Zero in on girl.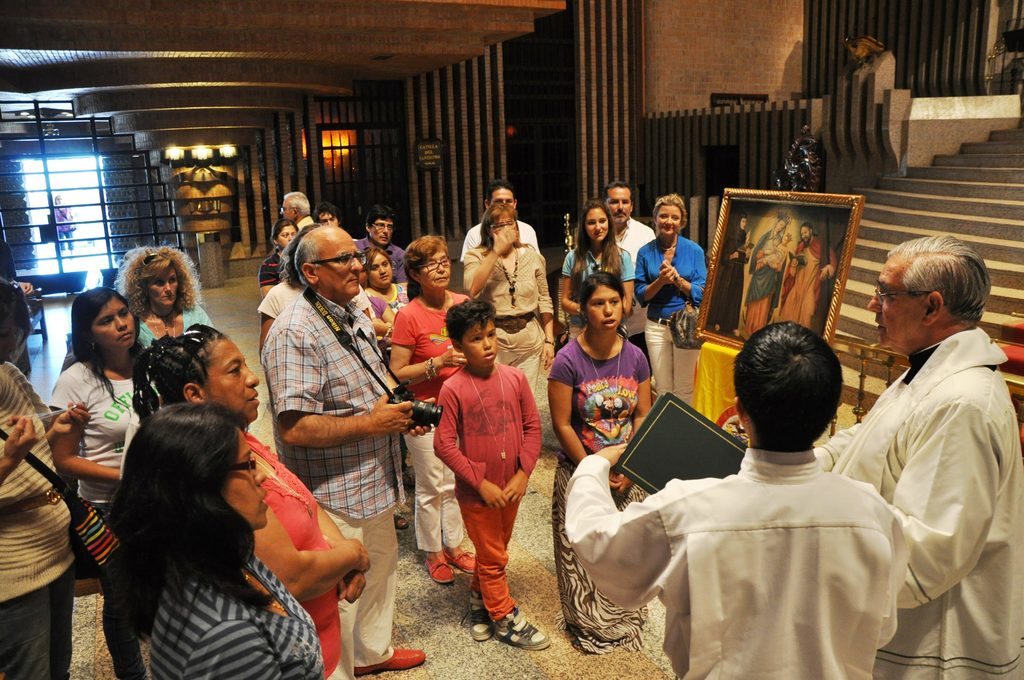
Zeroed in: [557, 198, 633, 334].
